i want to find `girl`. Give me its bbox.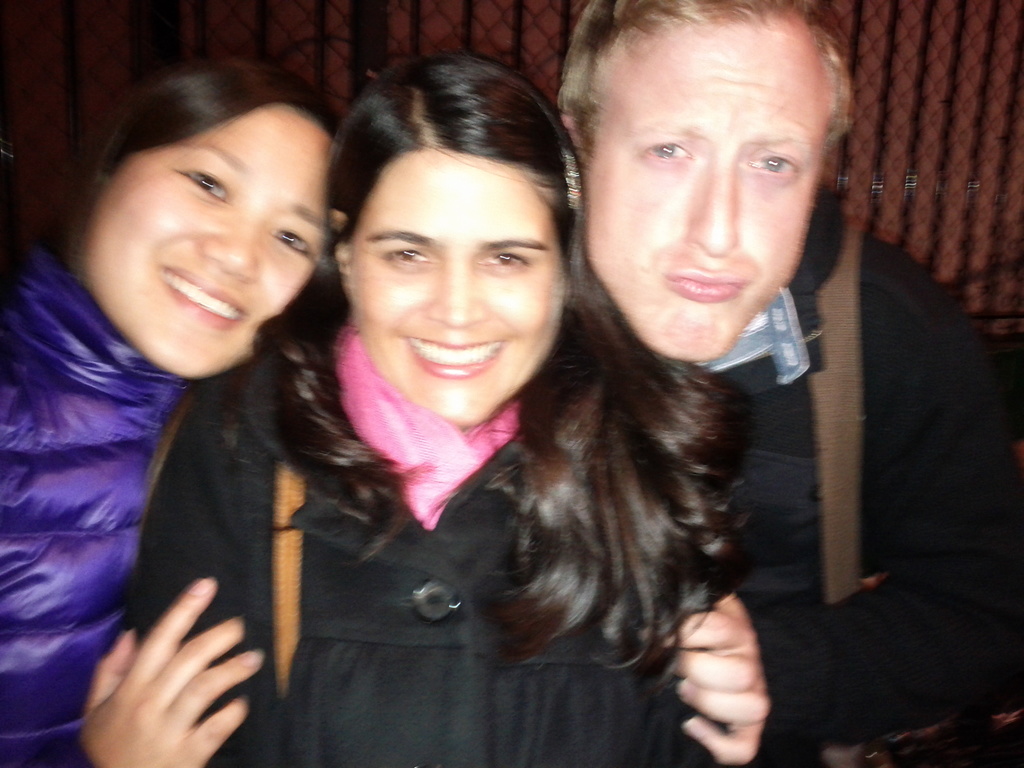
<region>125, 51, 760, 767</region>.
